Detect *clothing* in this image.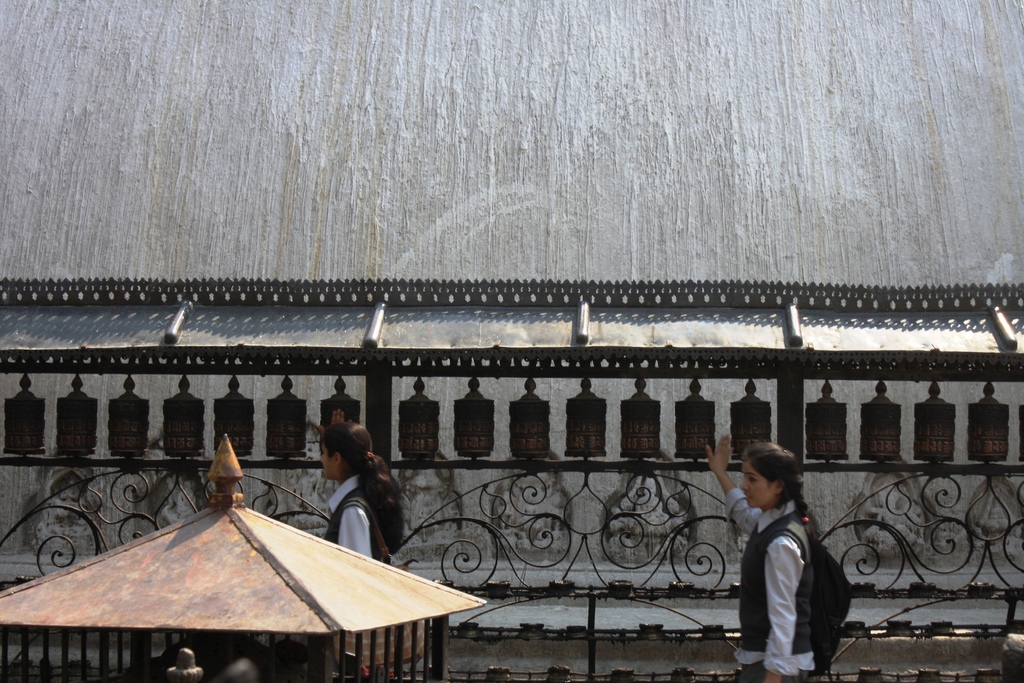
Detection: (724, 485, 844, 682).
